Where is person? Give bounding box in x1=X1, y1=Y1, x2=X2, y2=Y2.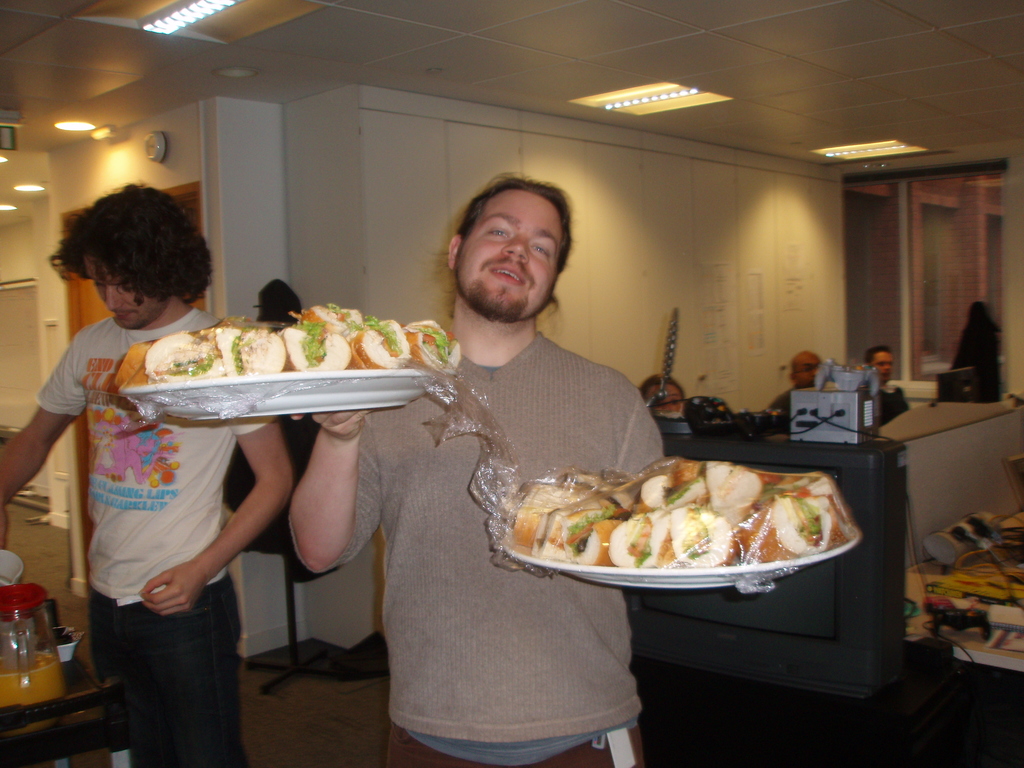
x1=778, y1=351, x2=826, y2=421.
